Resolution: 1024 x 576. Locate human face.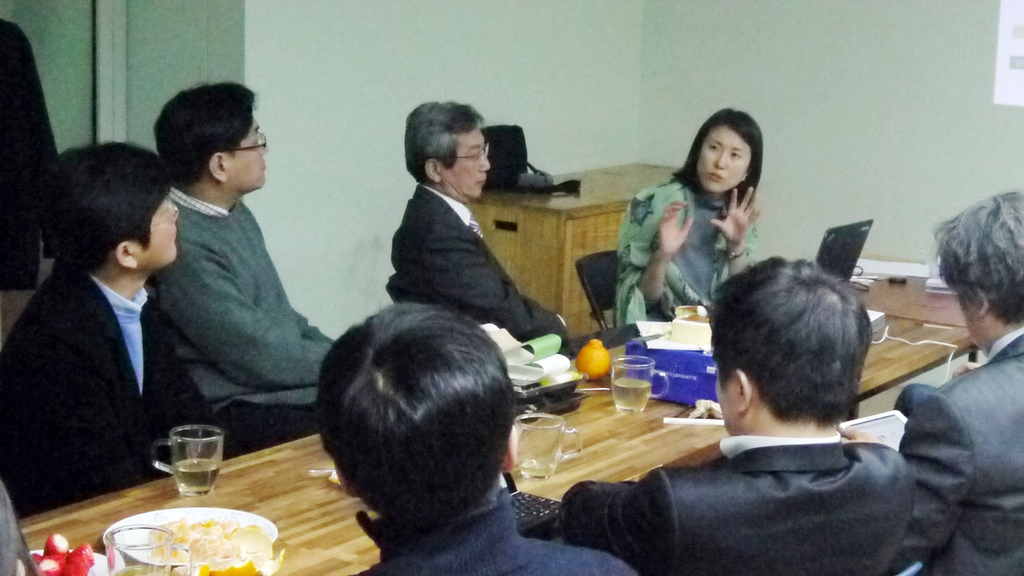
(701, 123, 753, 188).
